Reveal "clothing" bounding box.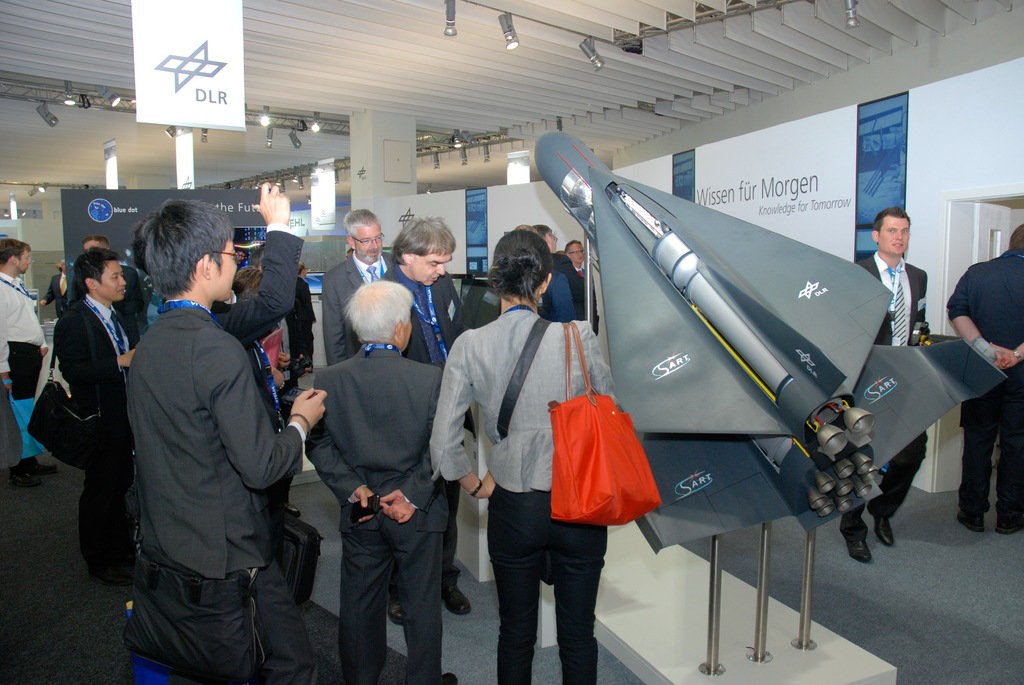
Revealed: 0, 263, 43, 433.
